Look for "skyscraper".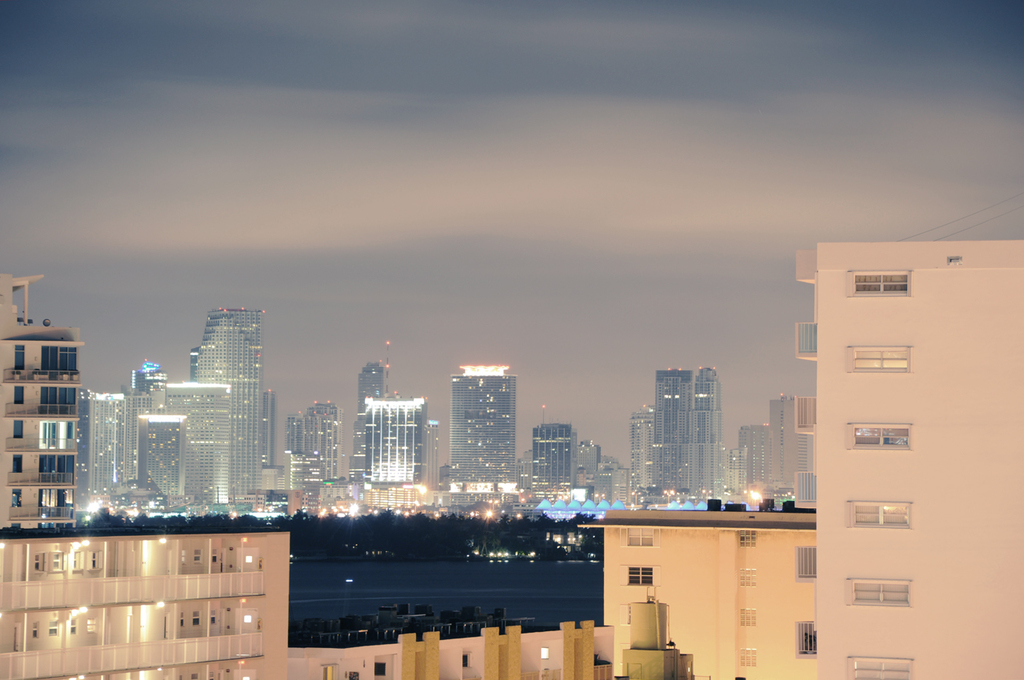
Found: [809,241,1023,679].
